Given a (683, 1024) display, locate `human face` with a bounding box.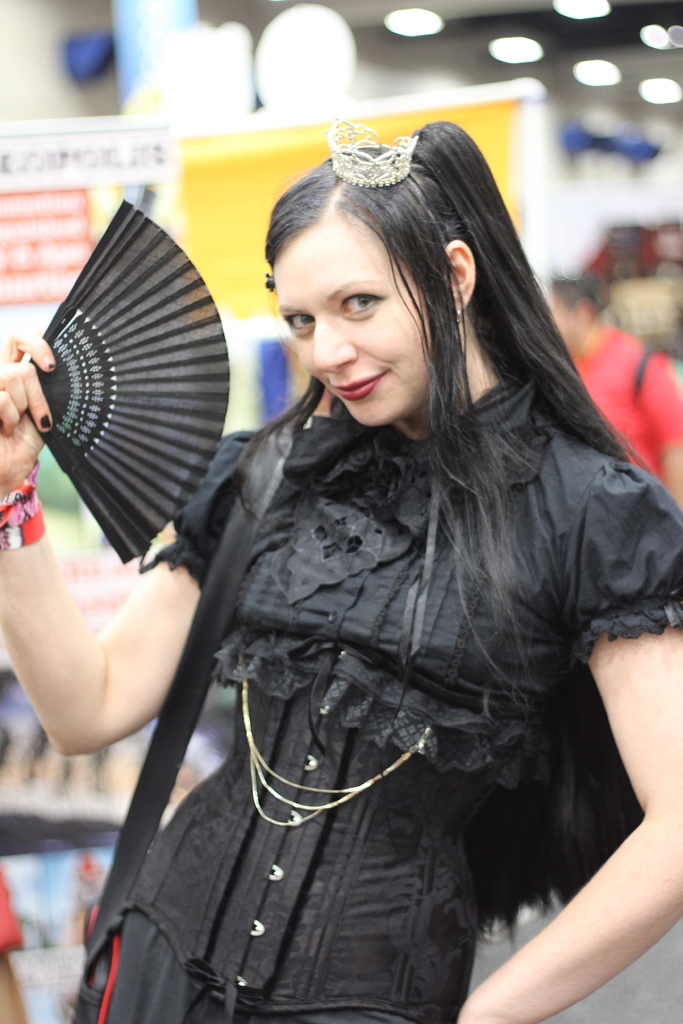
Located: crop(270, 216, 459, 423).
